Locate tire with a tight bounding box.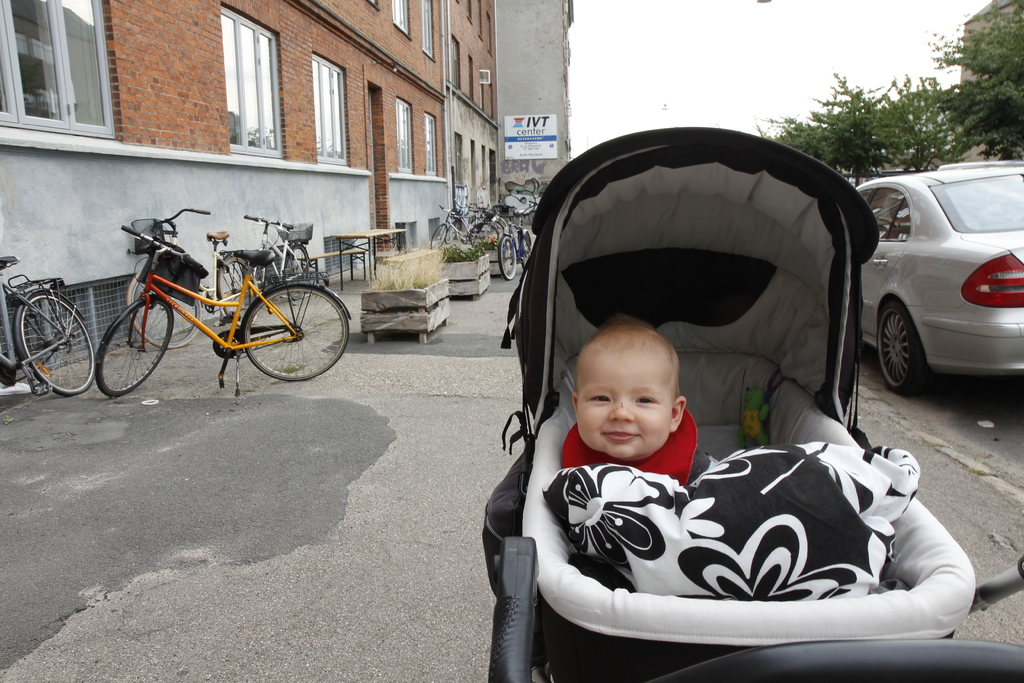
box=[873, 307, 920, 392].
